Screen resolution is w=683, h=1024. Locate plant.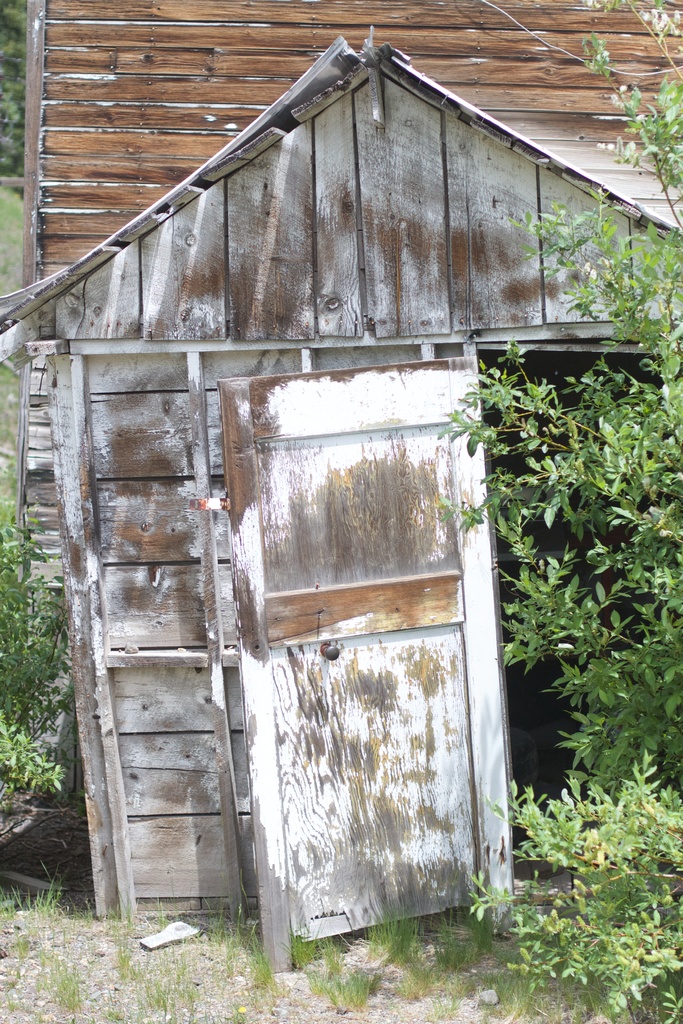
rect(0, 892, 26, 923).
